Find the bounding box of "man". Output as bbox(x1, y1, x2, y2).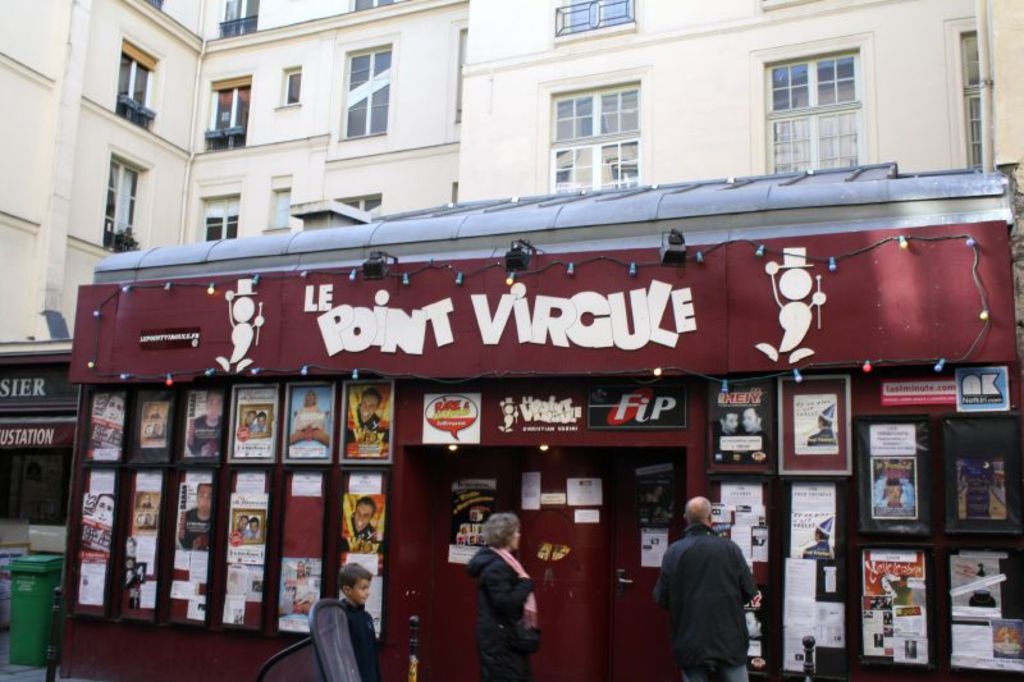
bbox(742, 406, 765, 432).
